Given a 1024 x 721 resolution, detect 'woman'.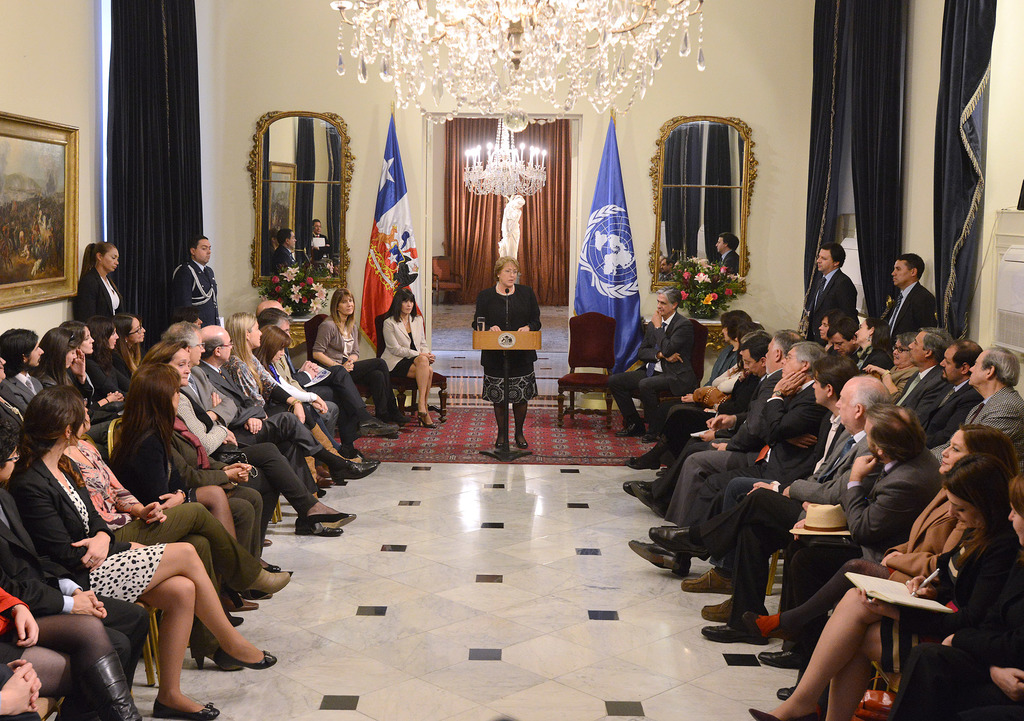
locate(890, 473, 1023, 720).
